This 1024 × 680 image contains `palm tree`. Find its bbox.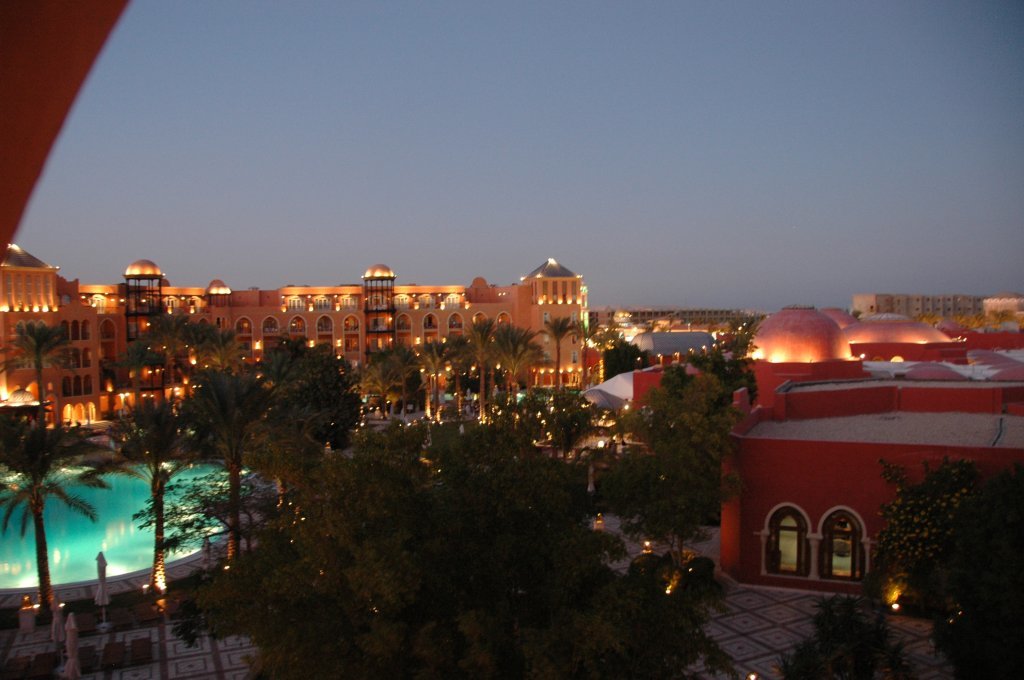
crop(528, 315, 591, 389).
